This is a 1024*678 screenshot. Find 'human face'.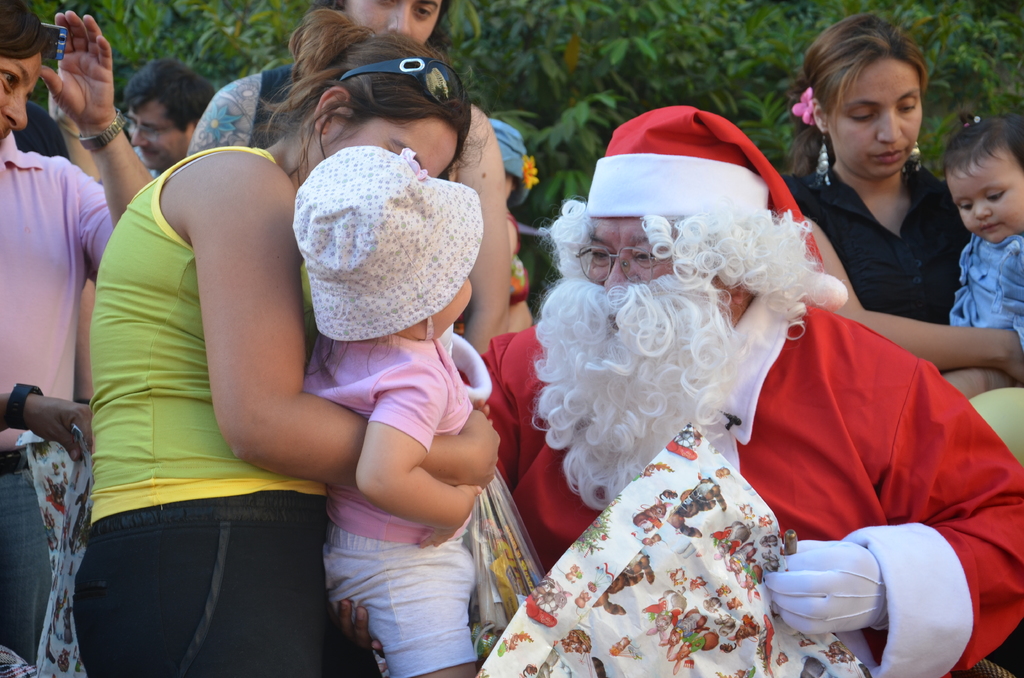
Bounding box: region(430, 278, 474, 338).
